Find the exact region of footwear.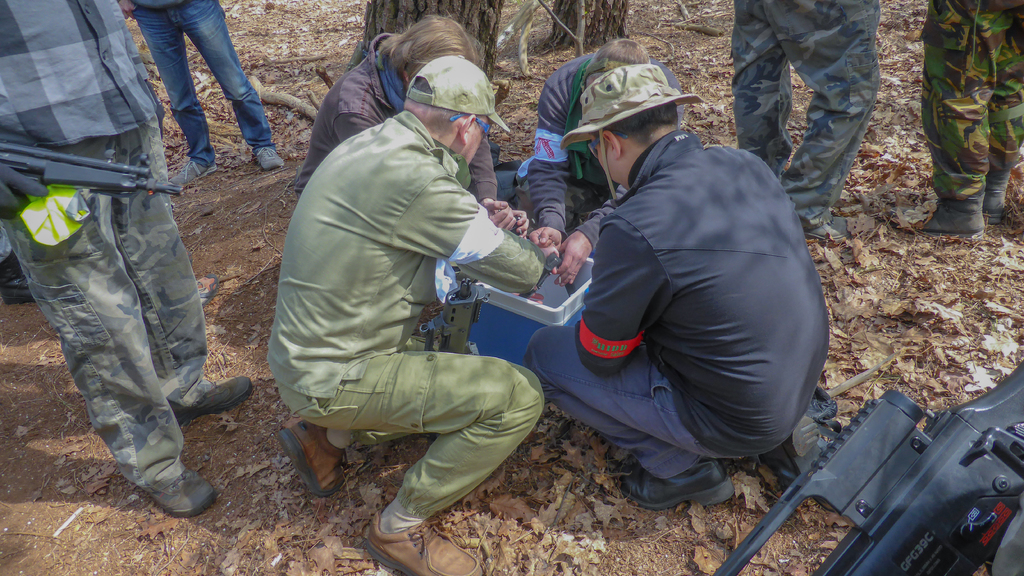
Exact region: 0 256 32 304.
